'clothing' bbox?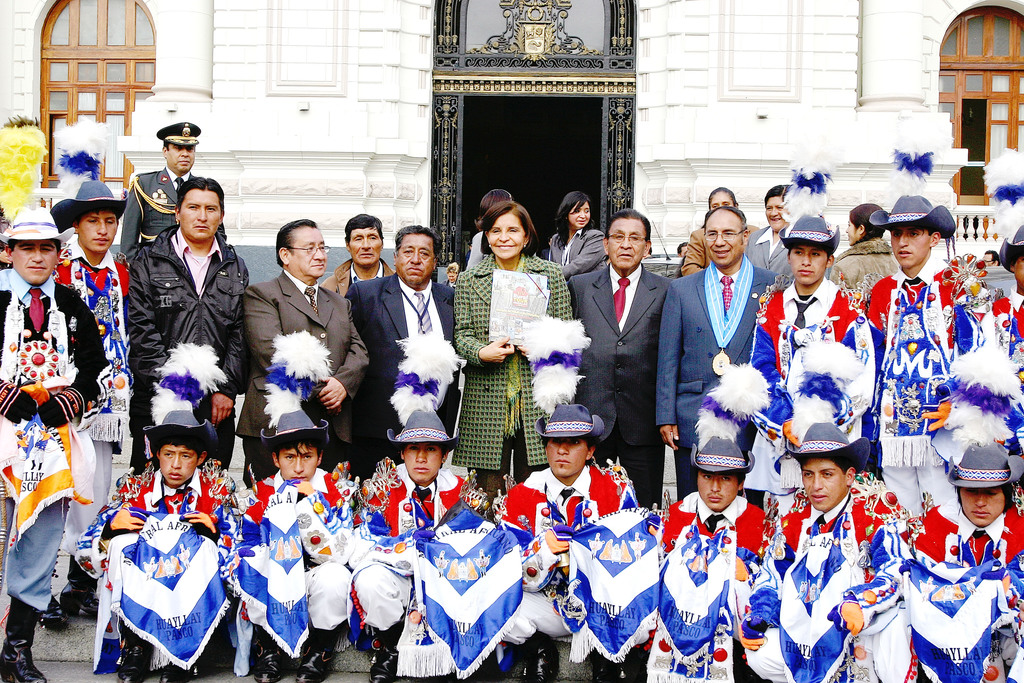
x1=56, y1=236, x2=134, y2=570
